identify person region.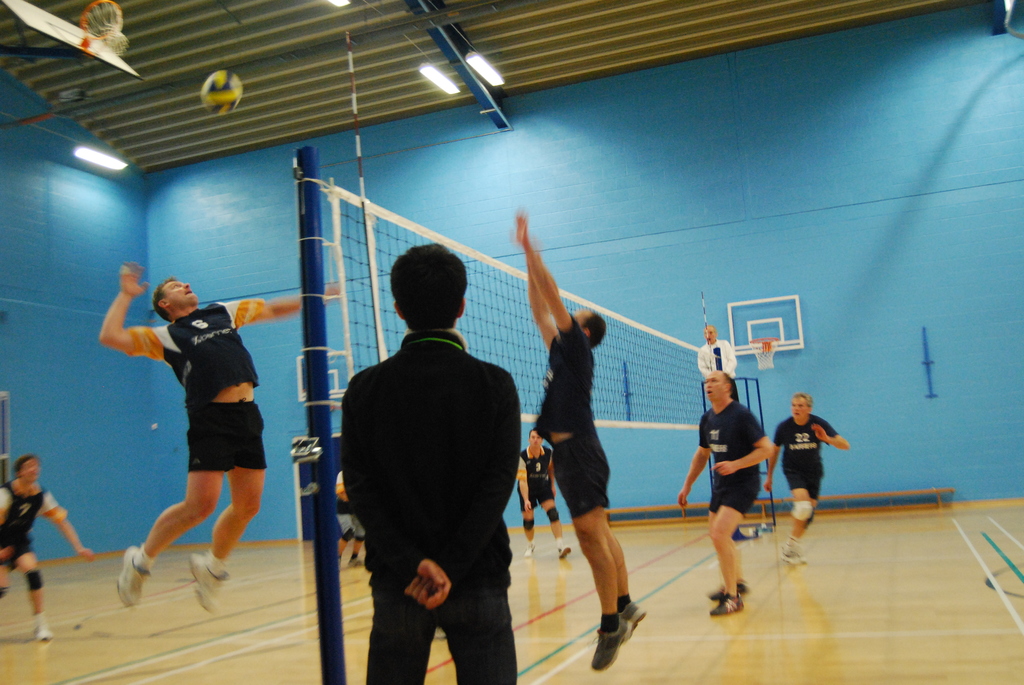
Region: bbox=[94, 264, 341, 615].
